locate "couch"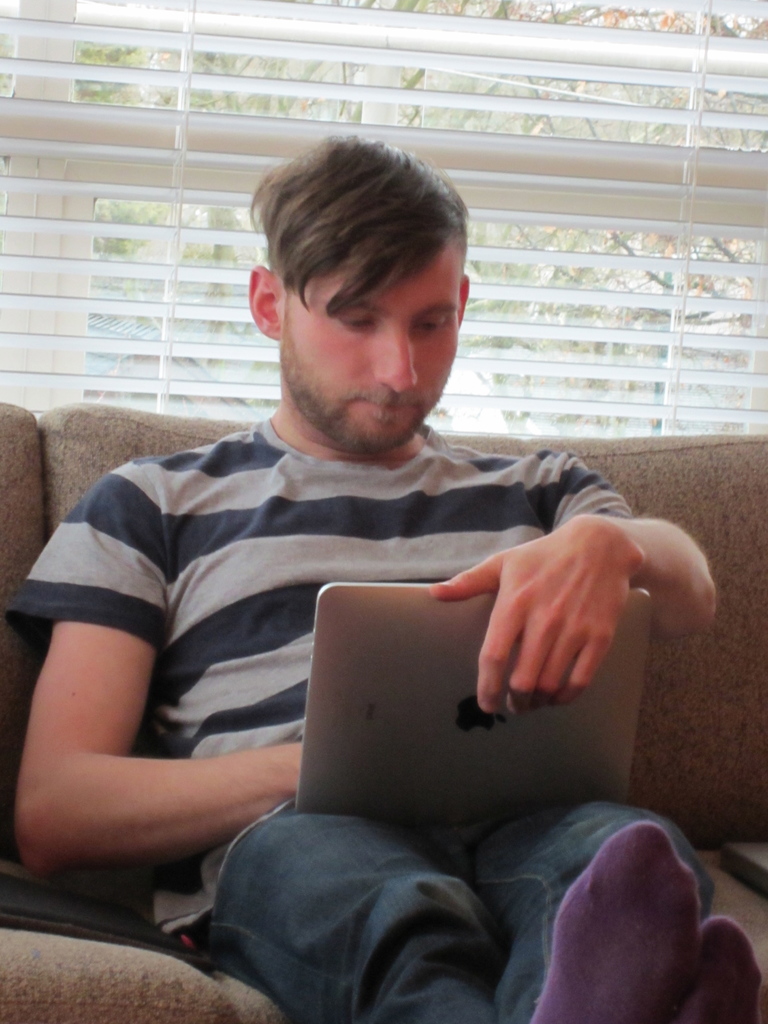
region(0, 431, 767, 1023)
